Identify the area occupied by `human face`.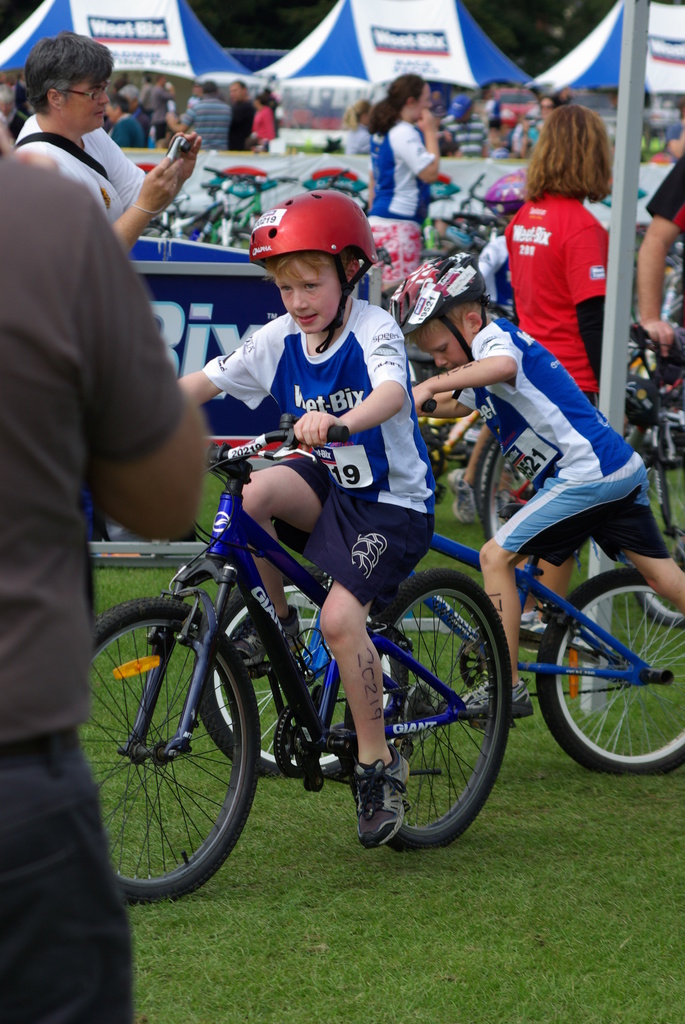
Area: [x1=410, y1=323, x2=471, y2=371].
